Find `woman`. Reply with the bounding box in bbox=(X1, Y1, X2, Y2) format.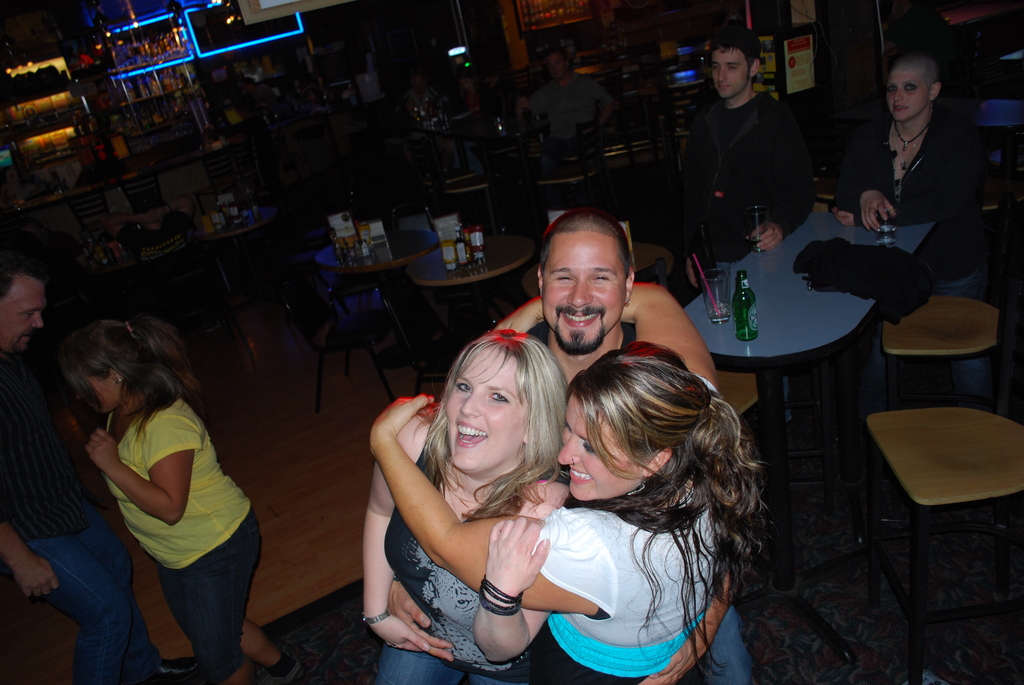
bbox=(369, 342, 773, 684).
